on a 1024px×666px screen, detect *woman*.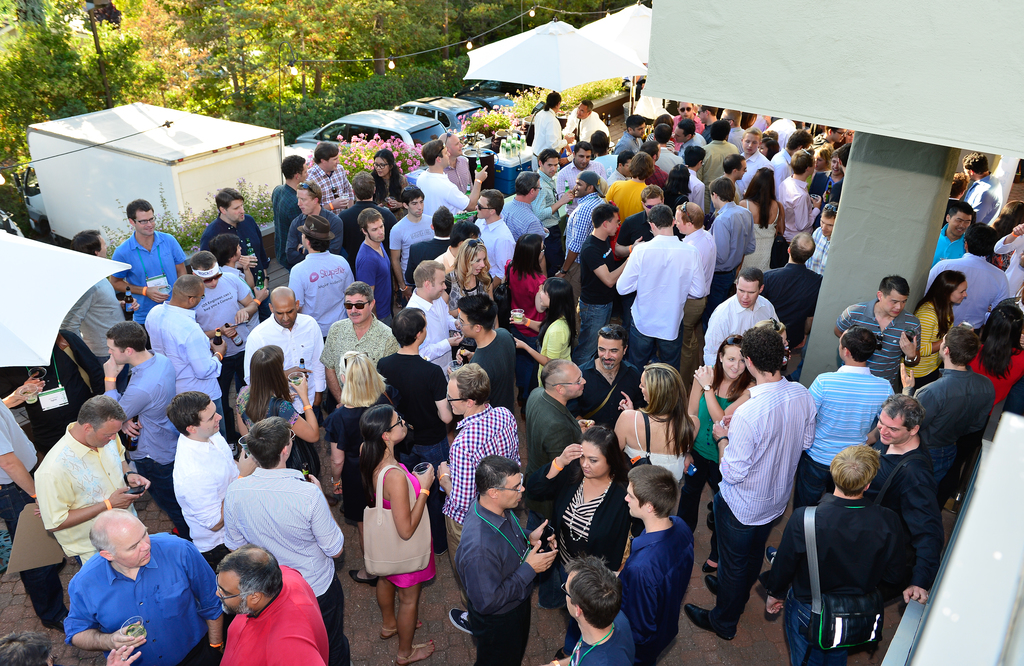
673 329 758 576.
